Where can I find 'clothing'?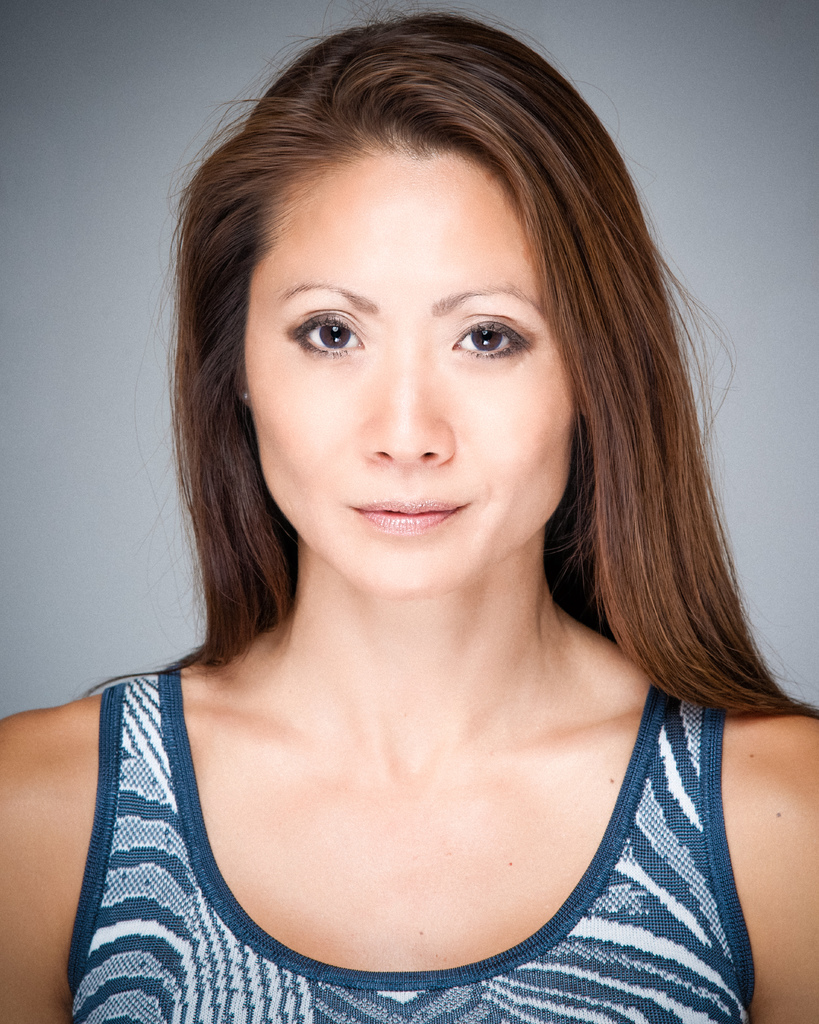
You can find it at <bbox>44, 625, 763, 1009</bbox>.
